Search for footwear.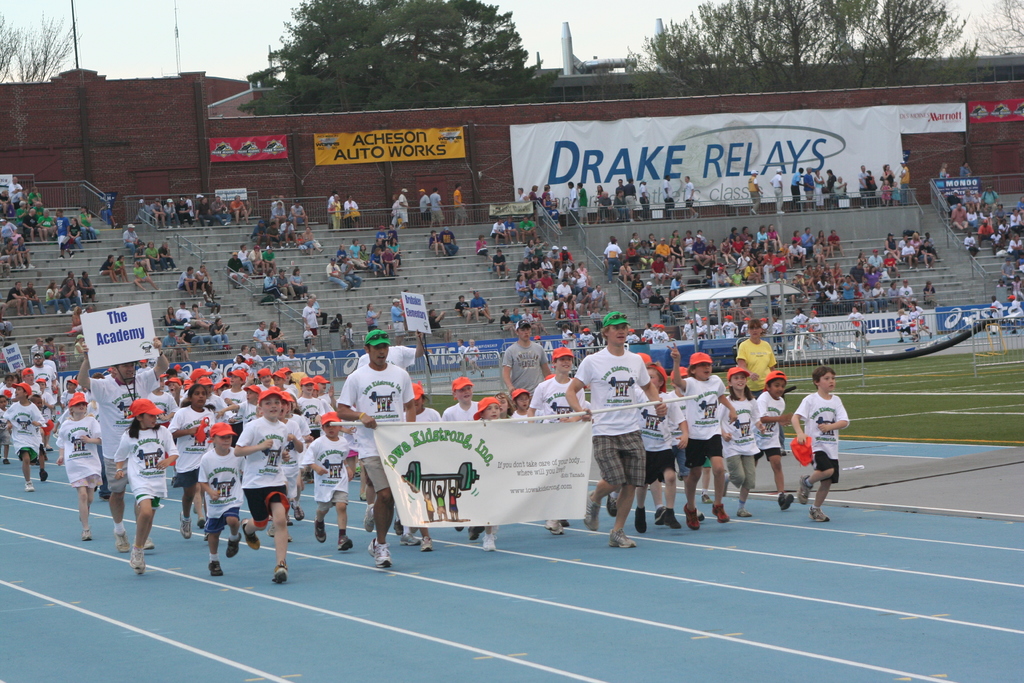
Found at [x1=398, y1=530, x2=420, y2=547].
